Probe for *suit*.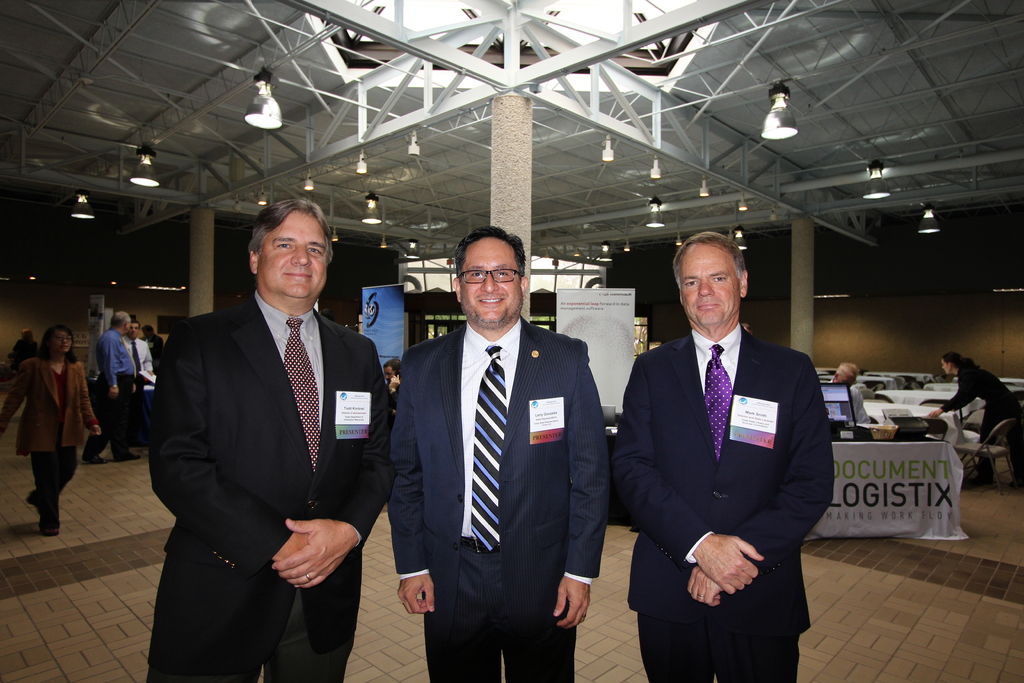
Probe result: [620,250,841,673].
